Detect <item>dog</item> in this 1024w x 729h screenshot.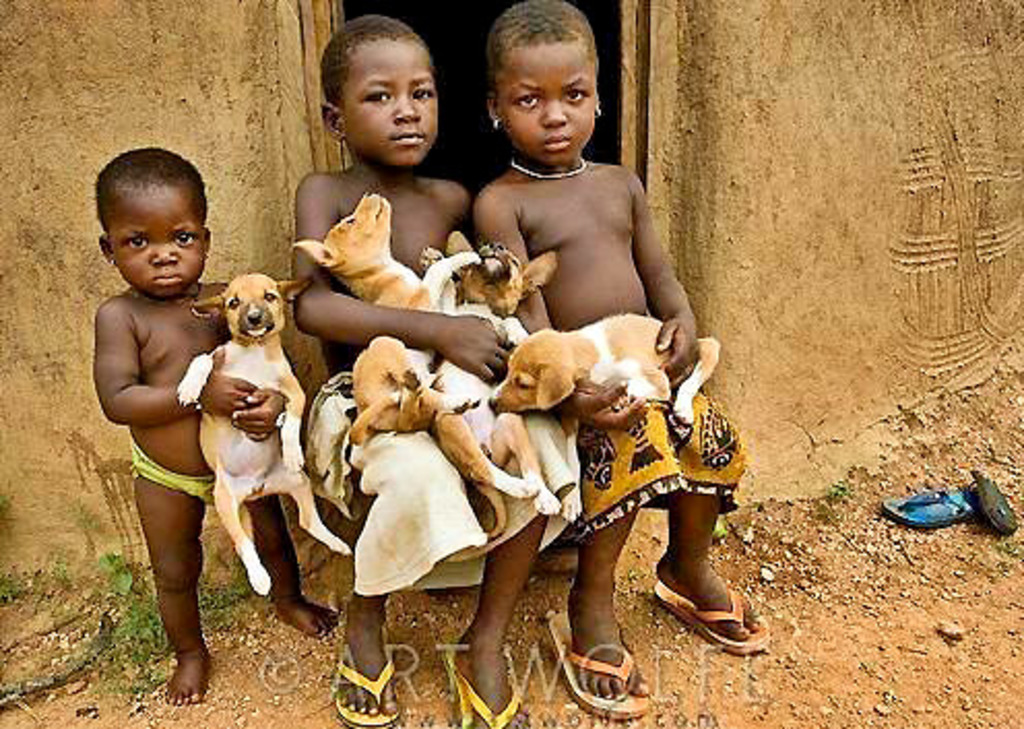
Detection: crop(487, 310, 723, 427).
